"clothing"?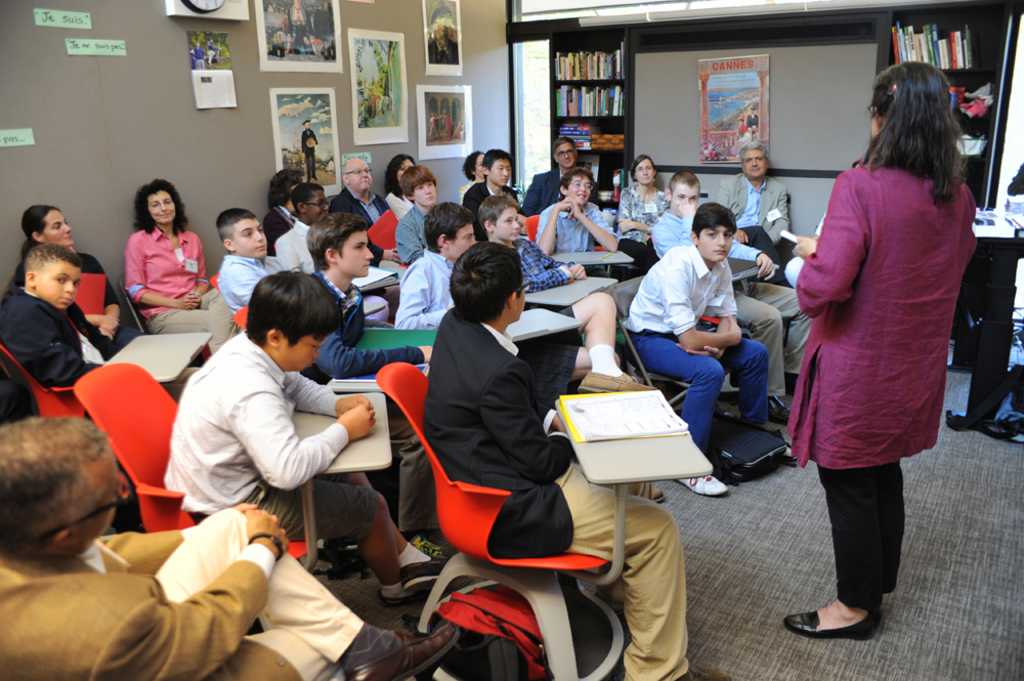
<region>520, 162, 559, 212</region>
